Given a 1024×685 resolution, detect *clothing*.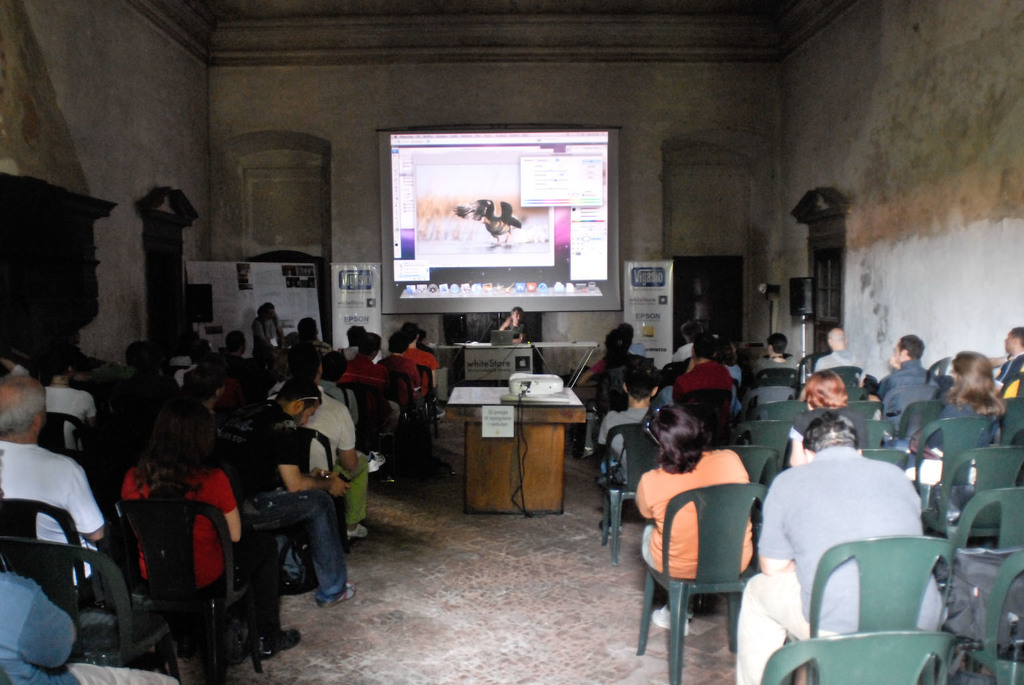
509:319:529:337.
